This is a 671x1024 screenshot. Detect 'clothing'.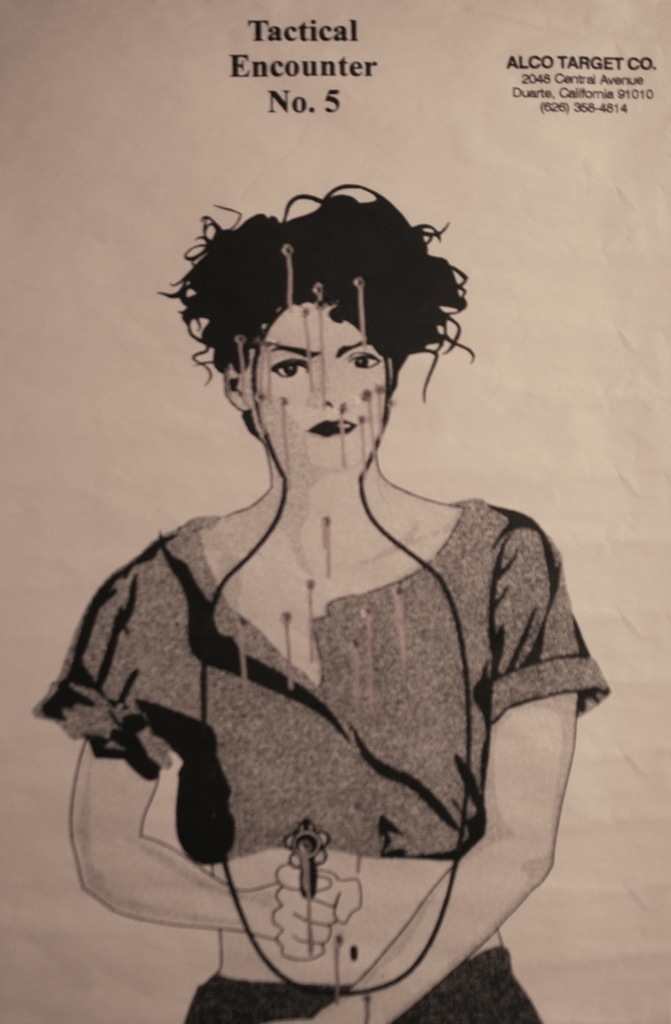
box(26, 513, 611, 865).
